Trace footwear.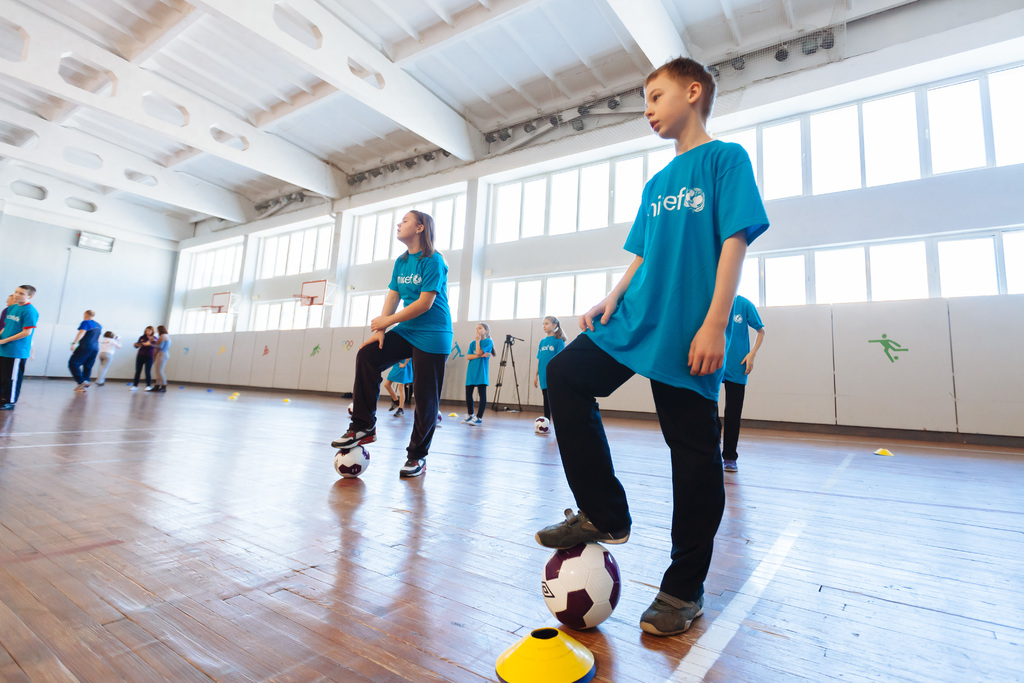
Traced to BBox(652, 582, 716, 657).
